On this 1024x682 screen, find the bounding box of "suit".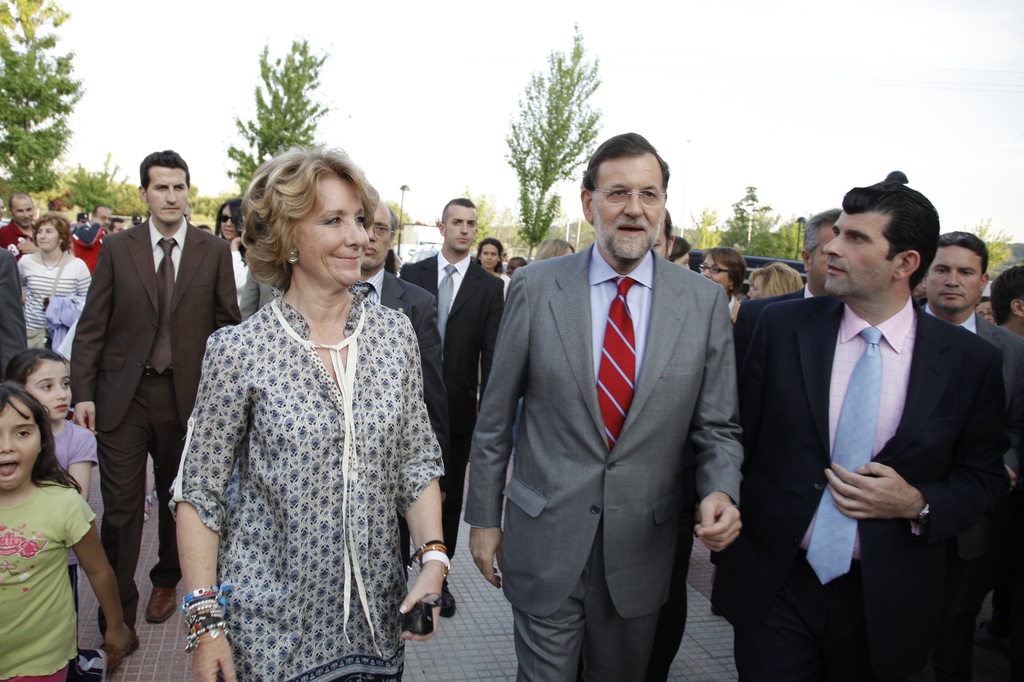
Bounding box: x1=72, y1=215, x2=241, y2=636.
